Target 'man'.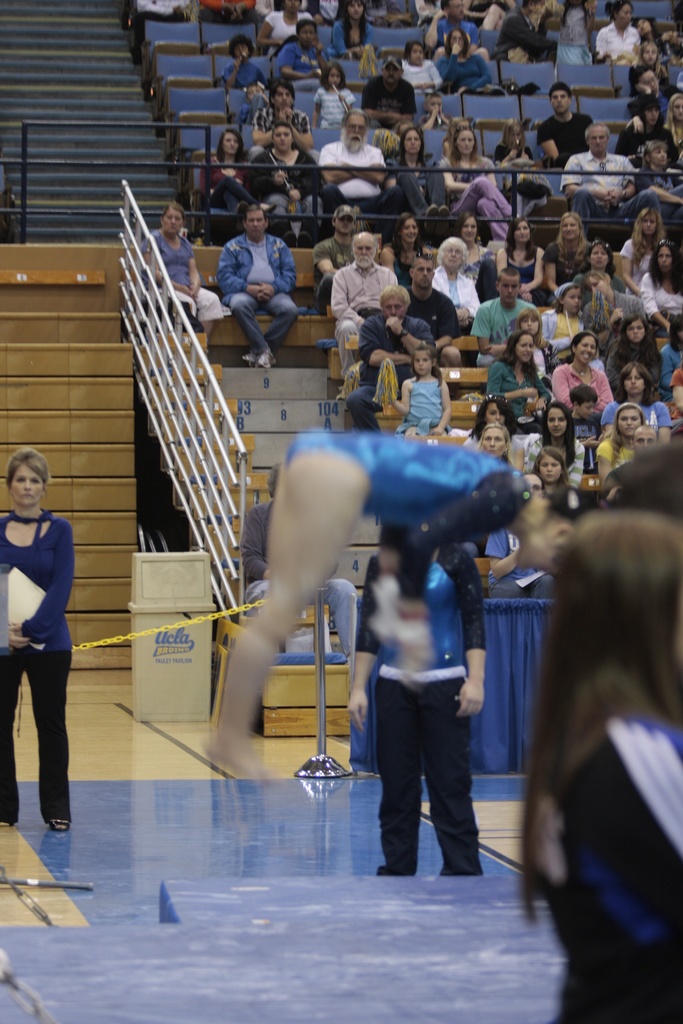
Target region: {"x1": 557, "y1": 121, "x2": 662, "y2": 216}.
